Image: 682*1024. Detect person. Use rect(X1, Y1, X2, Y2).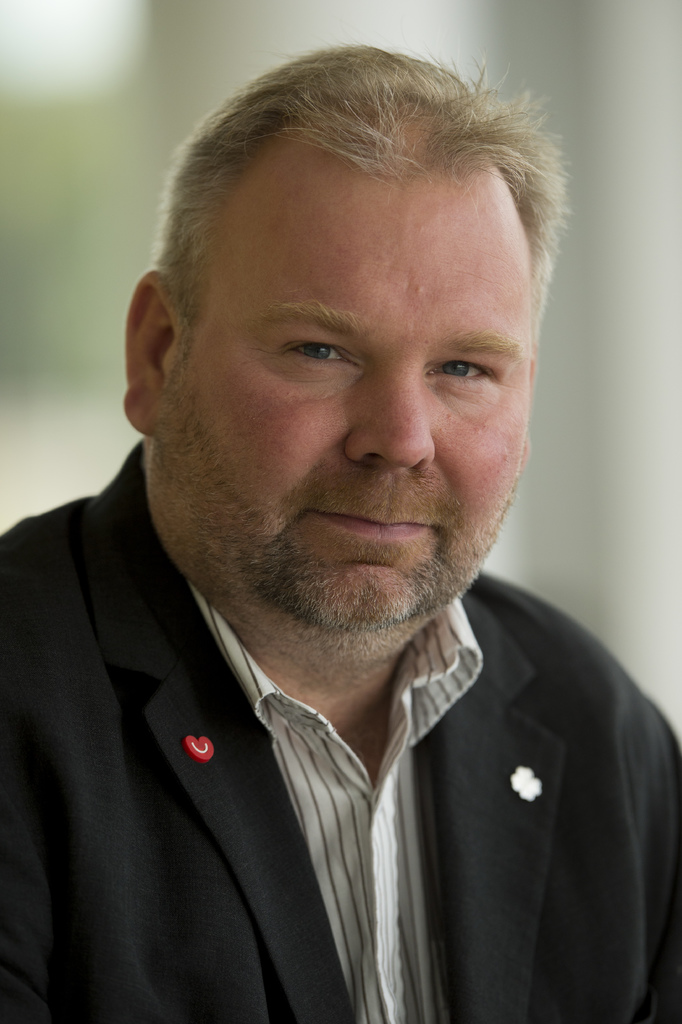
rect(2, 9, 681, 1020).
